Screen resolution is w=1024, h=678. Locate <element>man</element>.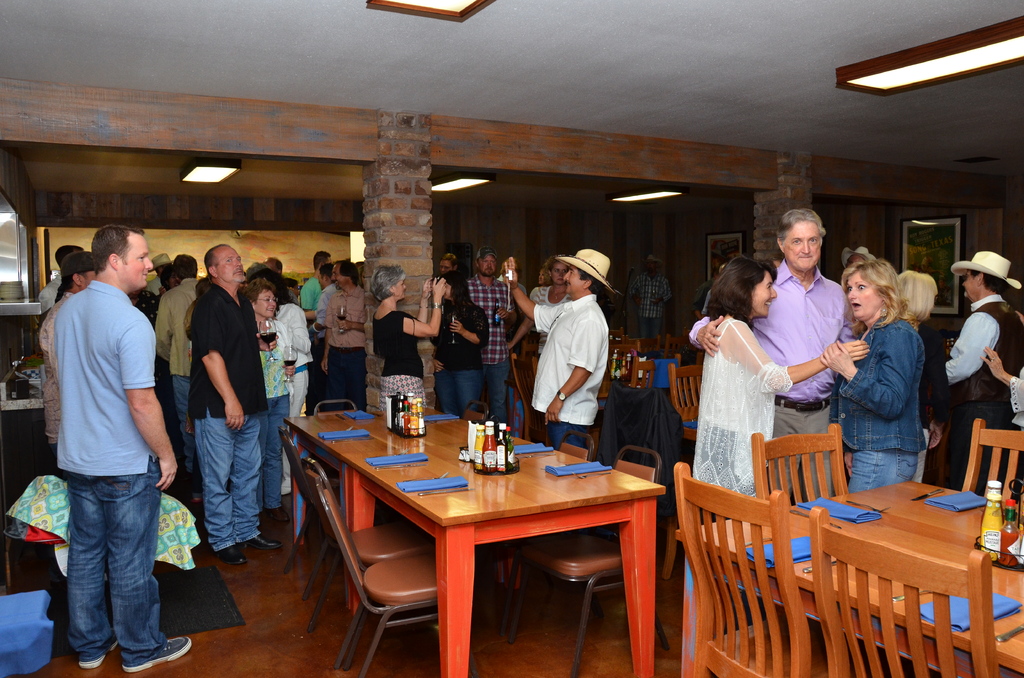
(x1=27, y1=213, x2=189, y2=674).
